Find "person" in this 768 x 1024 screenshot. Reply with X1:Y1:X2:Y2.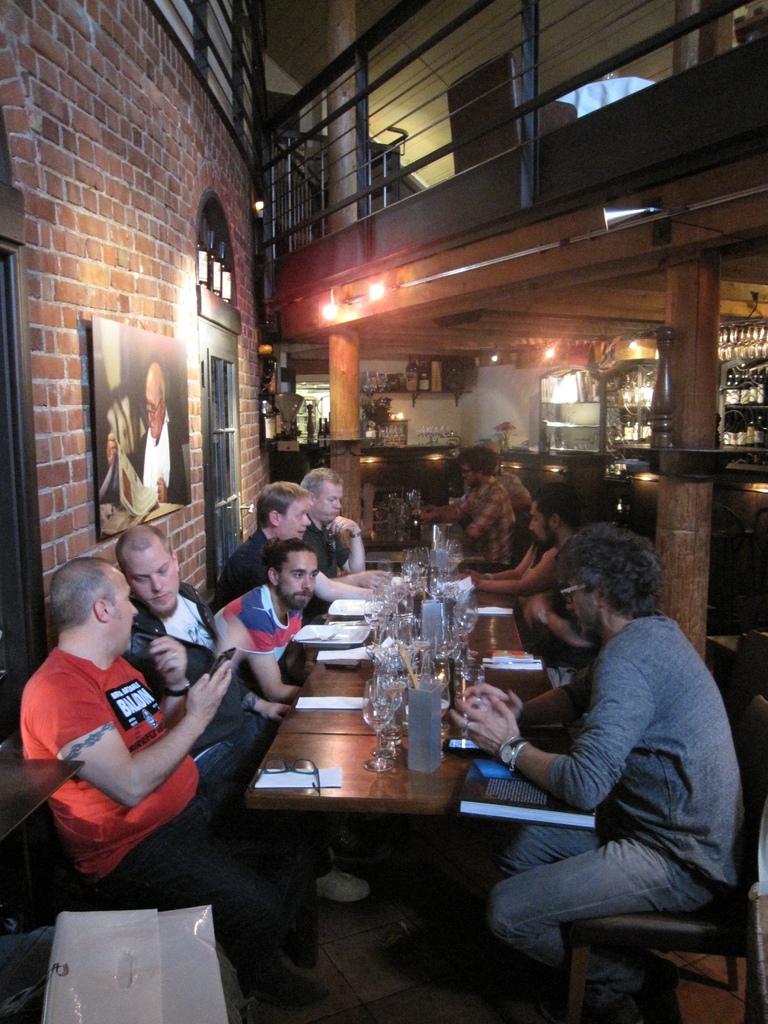
104:364:188:525.
